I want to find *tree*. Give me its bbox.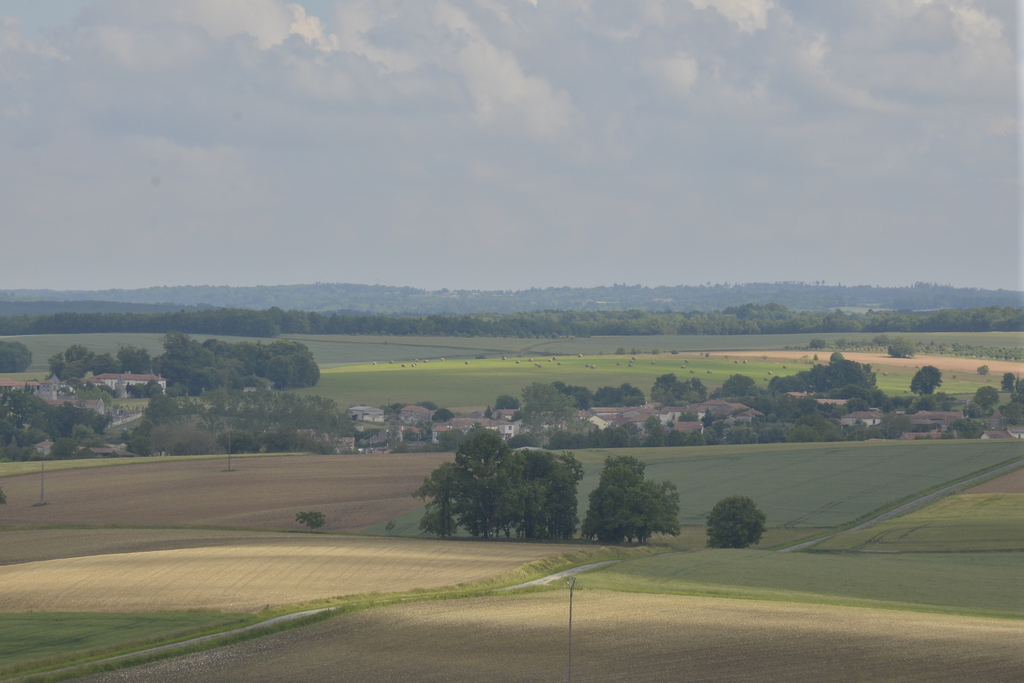
0, 338, 33, 375.
